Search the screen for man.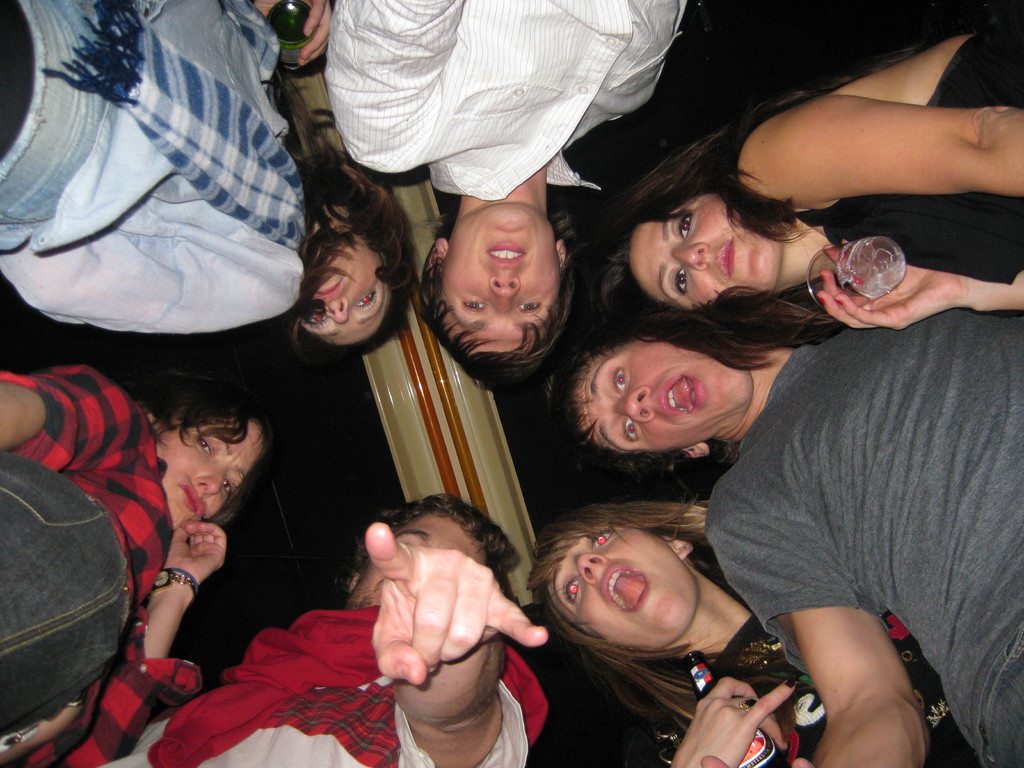
Found at region(94, 478, 548, 767).
